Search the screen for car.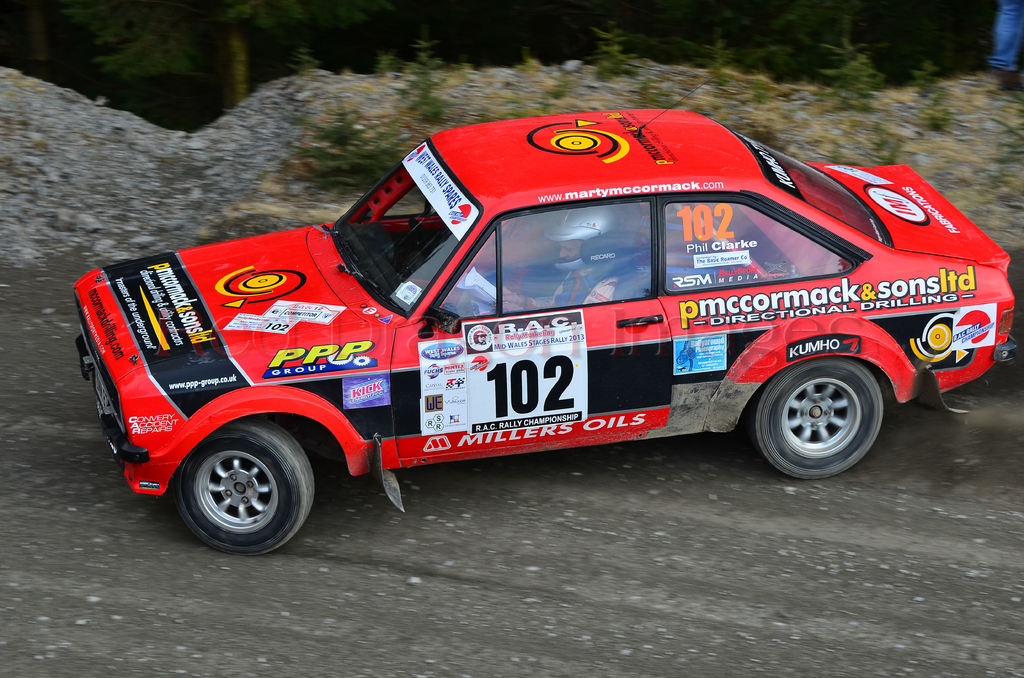
Found at crop(81, 116, 1006, 556).
